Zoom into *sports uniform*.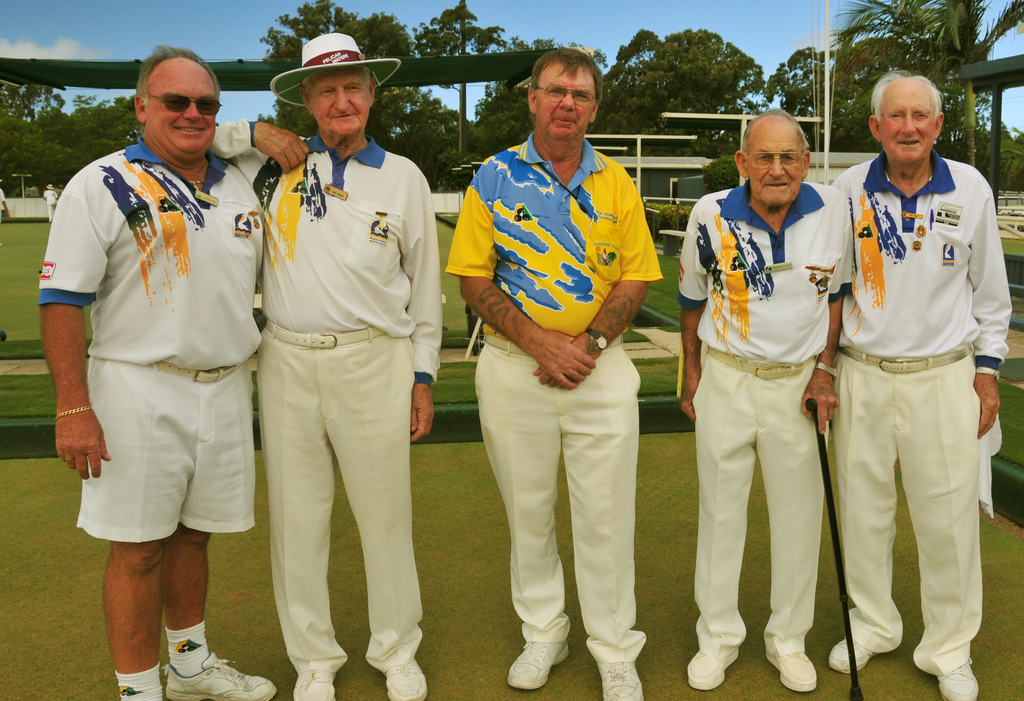
Zoom target: l=38, t=134, r=275, b=537.
